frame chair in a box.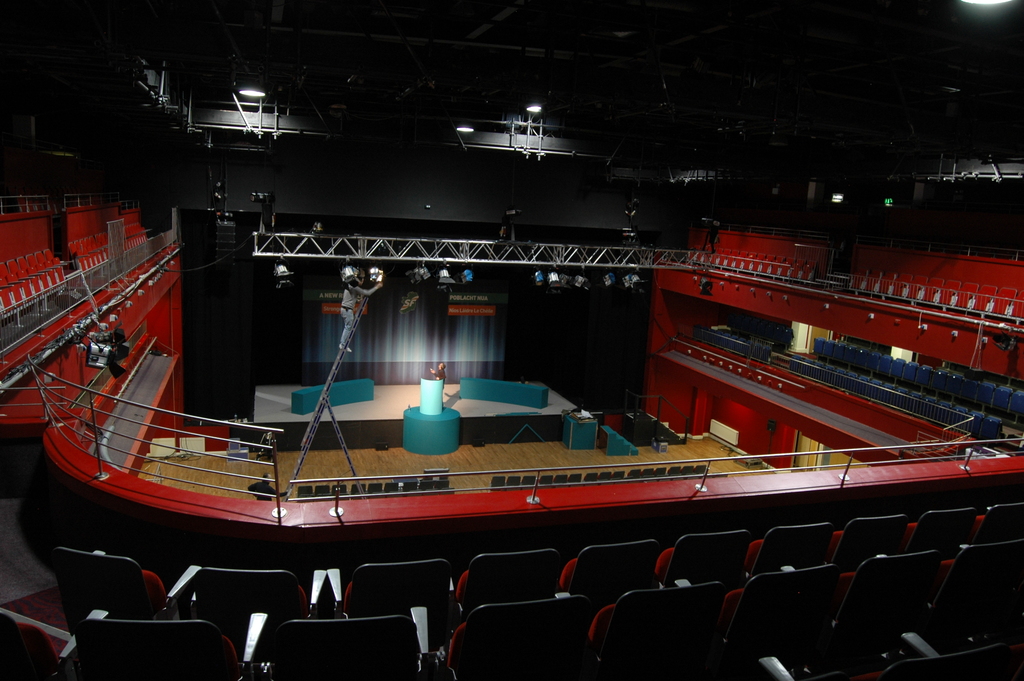
select_region(330, 482, 348, 502).
